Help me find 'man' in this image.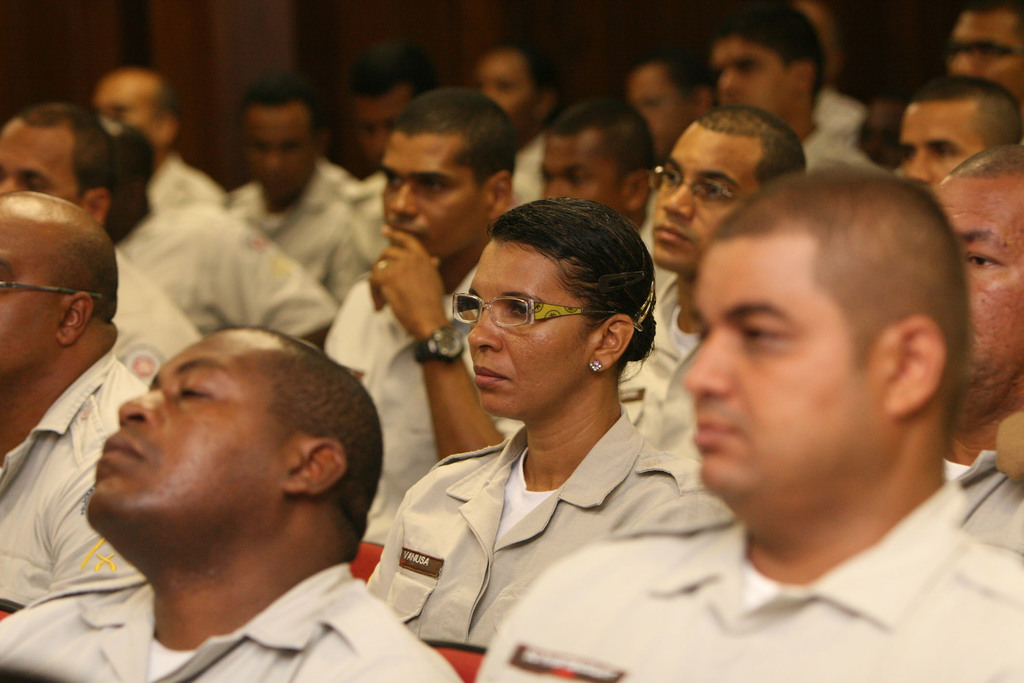
Found it: [611,103,806,448].
